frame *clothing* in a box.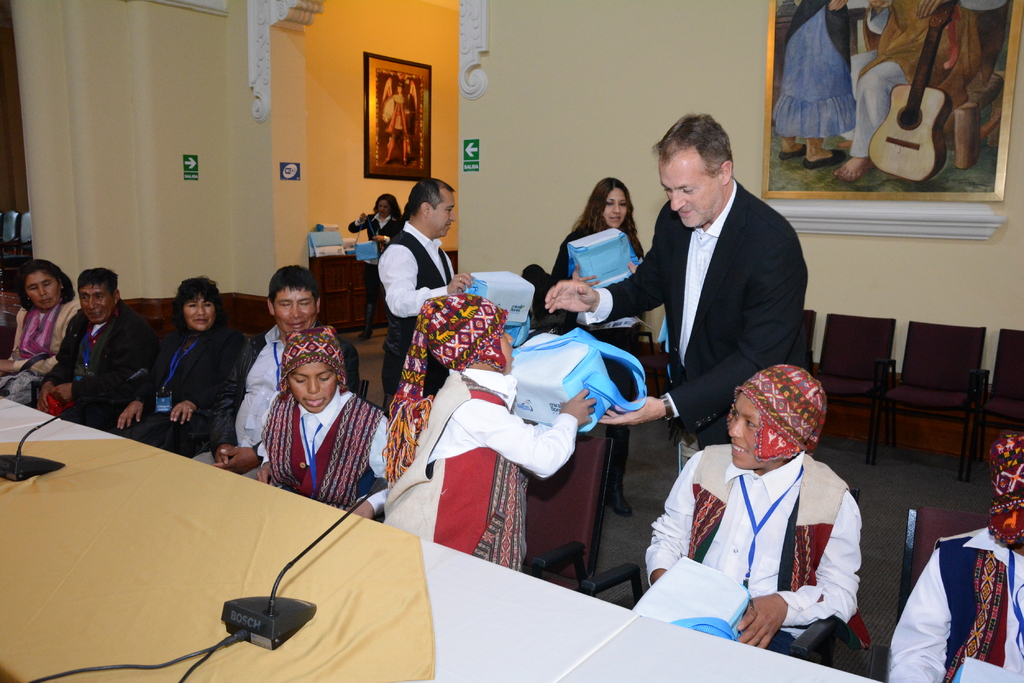
bbox=[567, 170, 832, 476].
